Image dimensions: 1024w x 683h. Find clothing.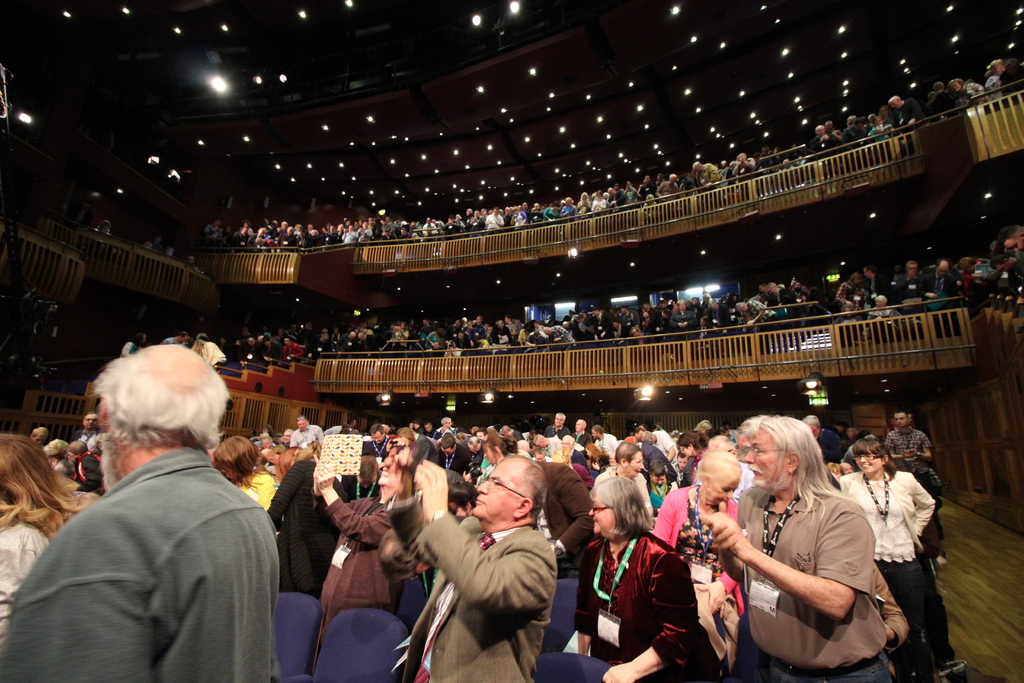
266,459,351,612.
